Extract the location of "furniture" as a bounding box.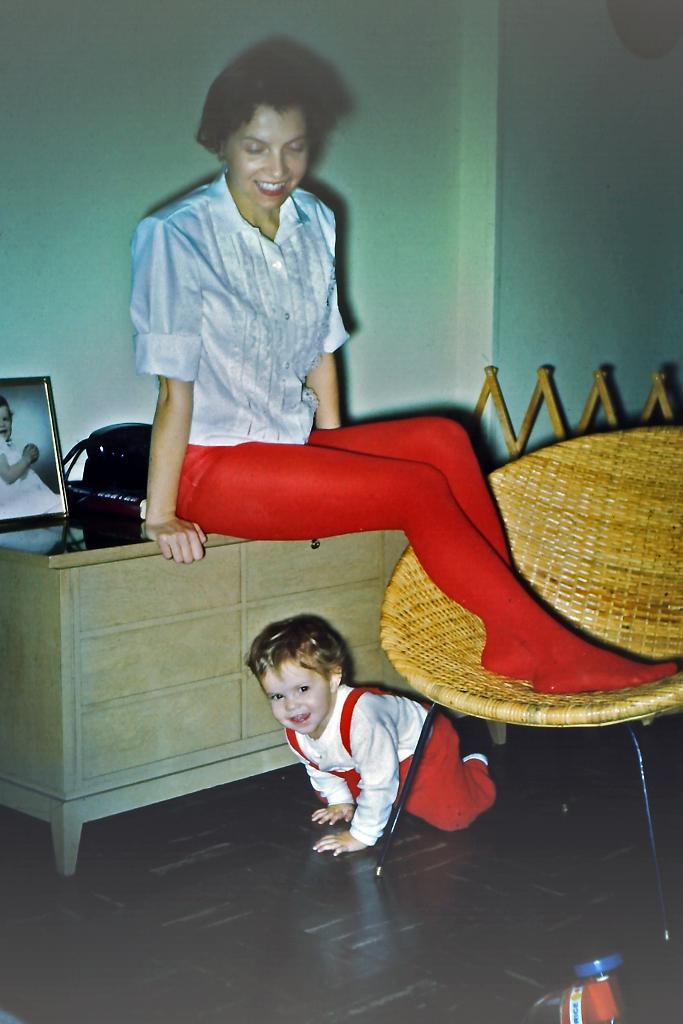
0:517:504:871.
